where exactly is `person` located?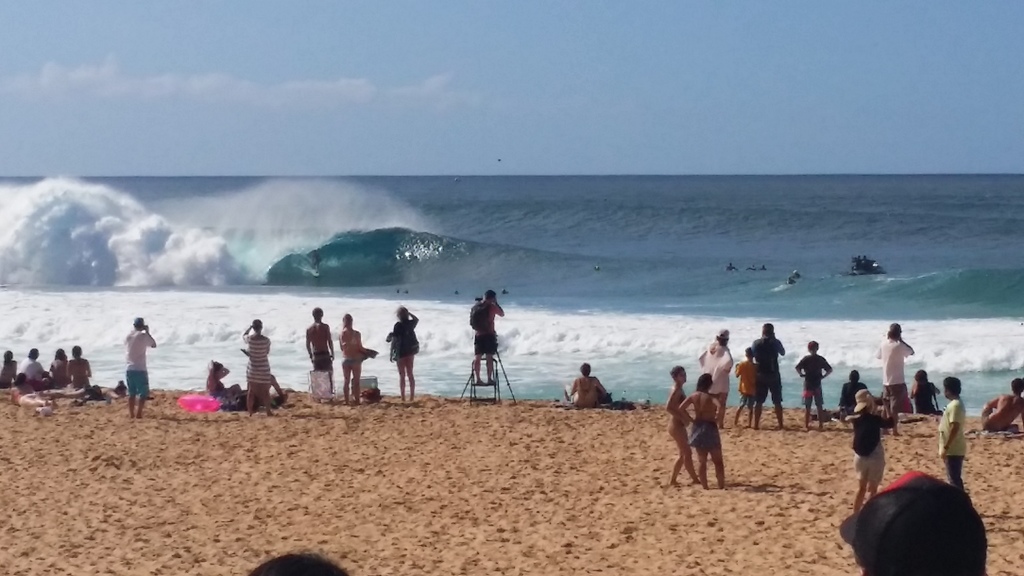
Its bounding box is {"x1": 850, "y1": 398, "x2": 893, "y2": 507}.
